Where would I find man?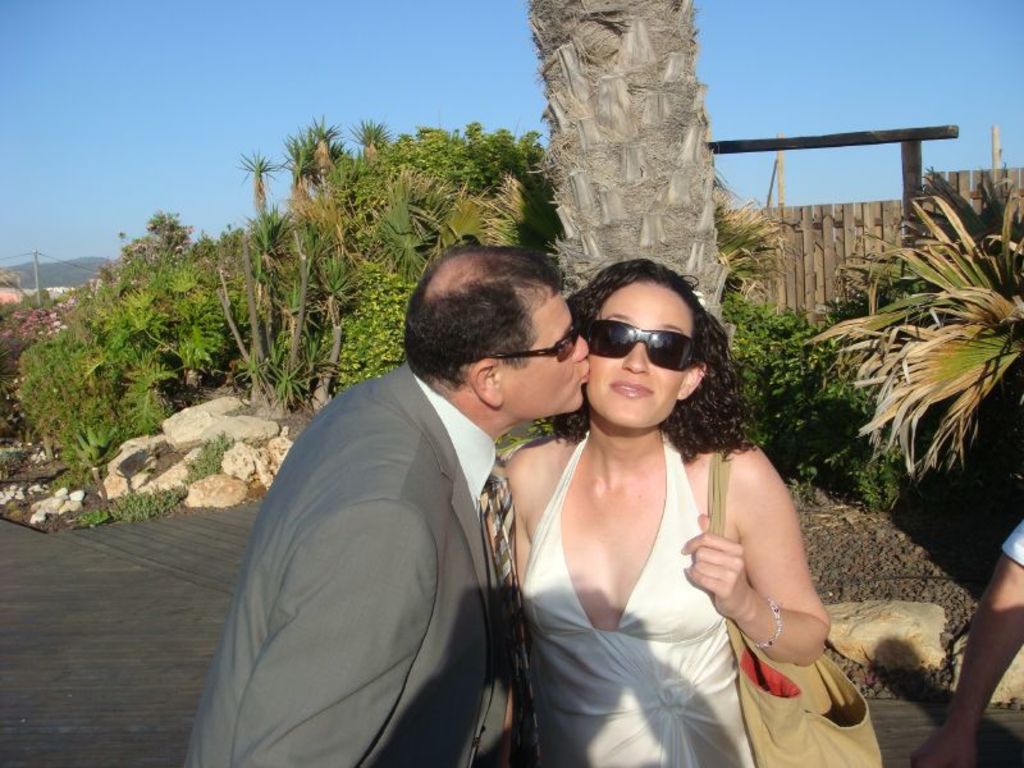
At <bbox>202, 238, 575, 758</bbox>.
